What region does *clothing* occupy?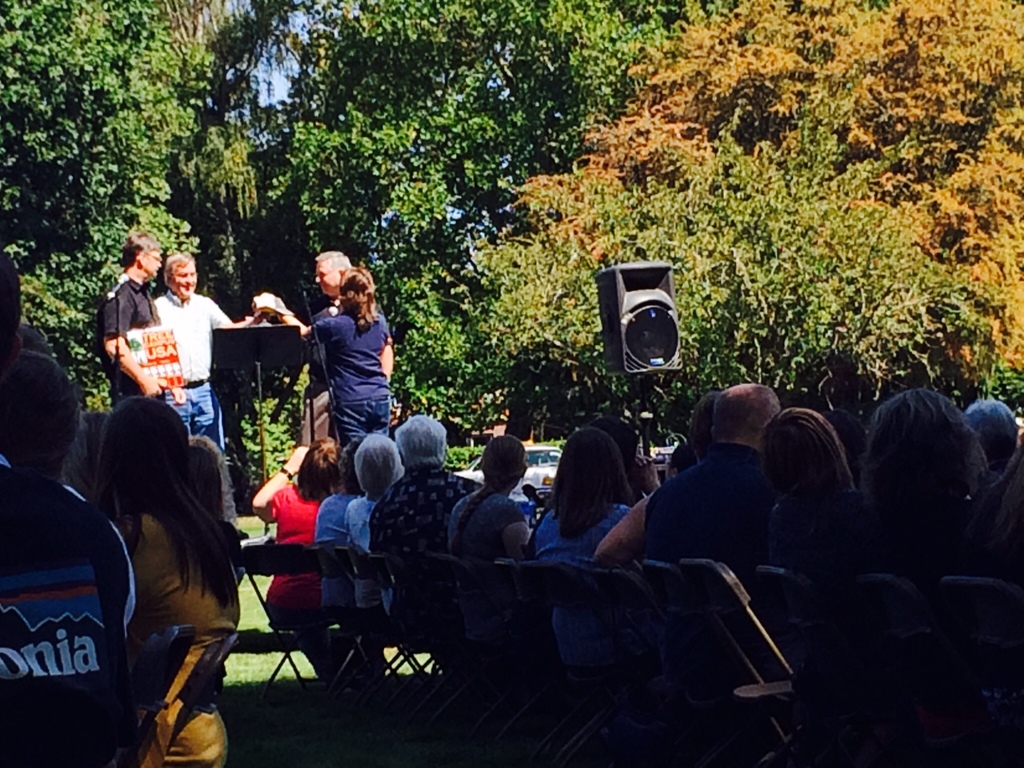
detection(307, 316, 392, 490).
